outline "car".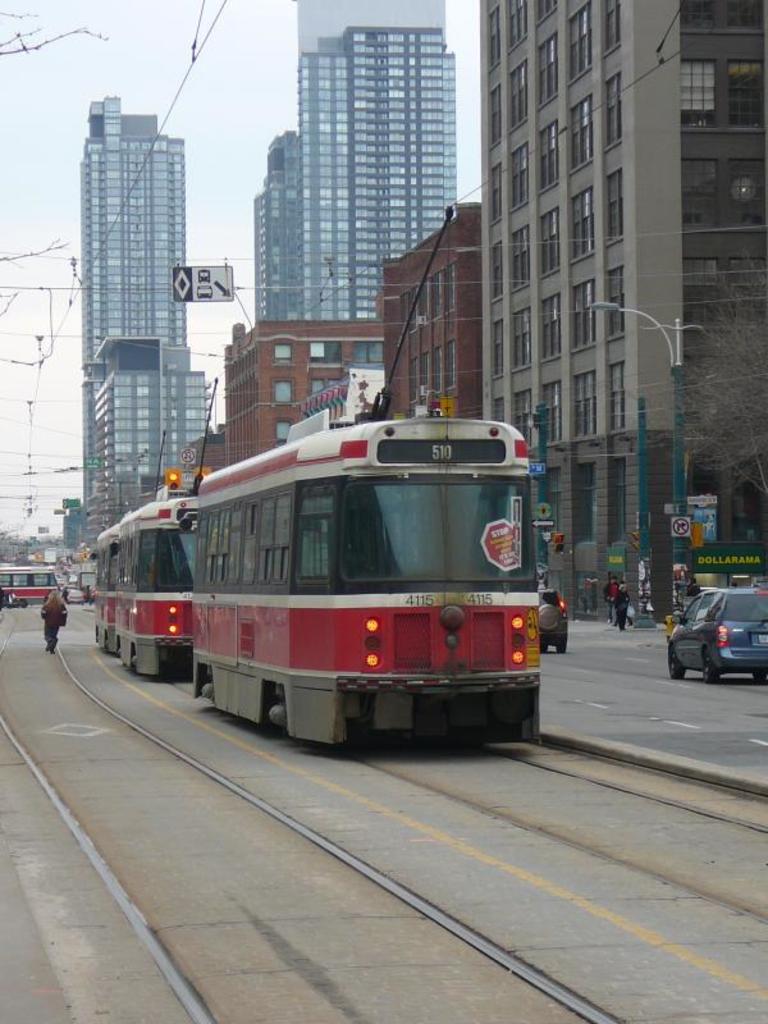
Outline: (538,588,568,655).
